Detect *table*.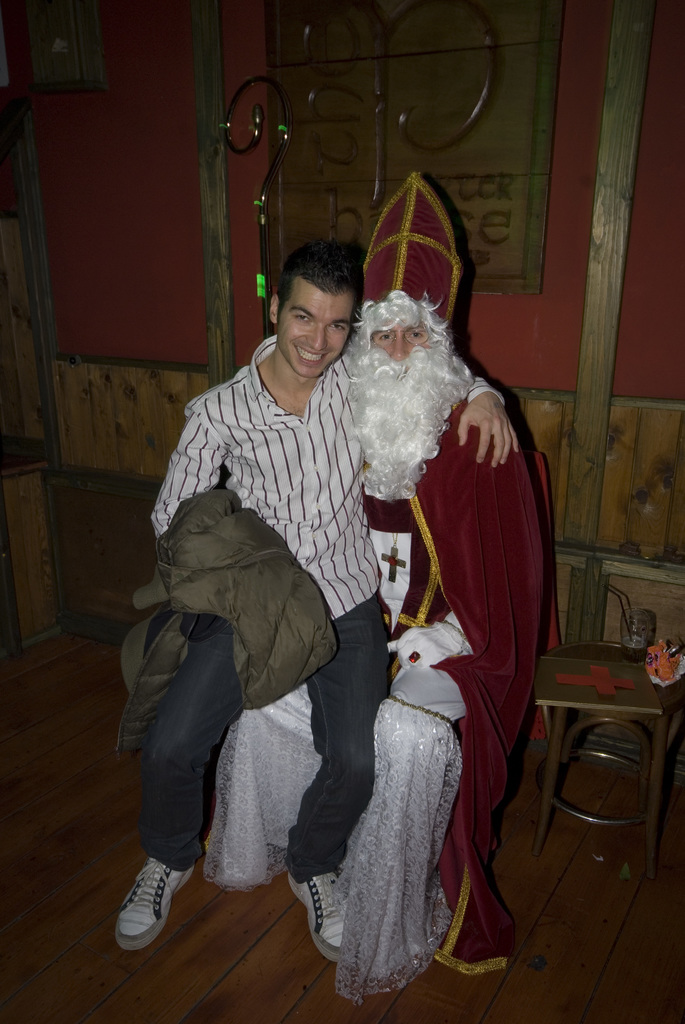
Detected at [x1=531, y1=649, x2=675, y2=886].
